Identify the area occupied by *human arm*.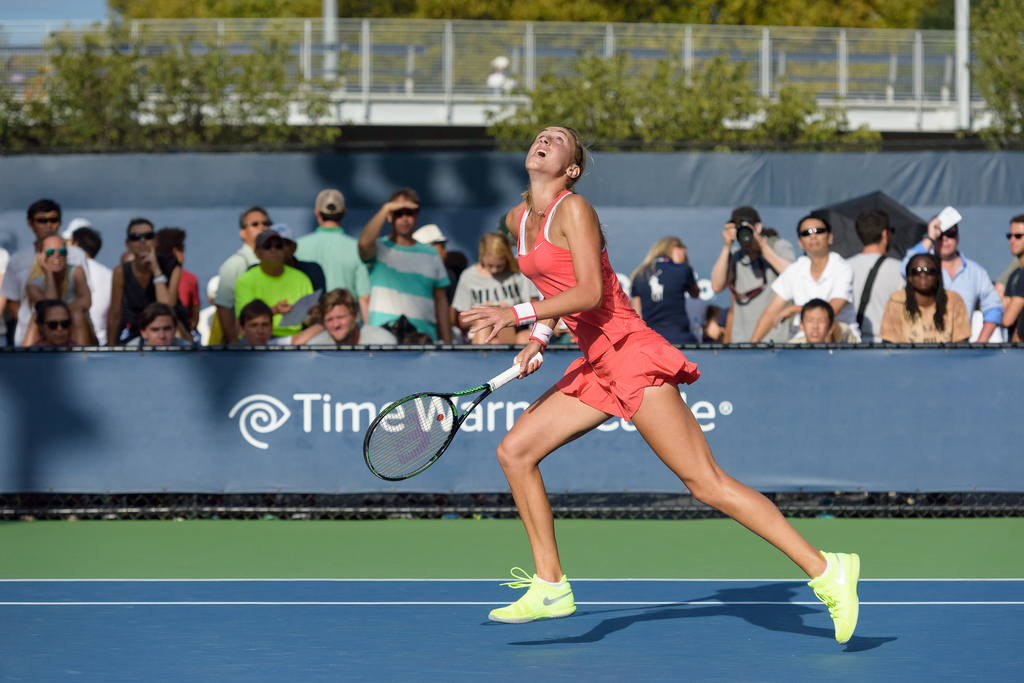
Area: pyautogui.locateOnScreen(0, 254, 20, 319).
